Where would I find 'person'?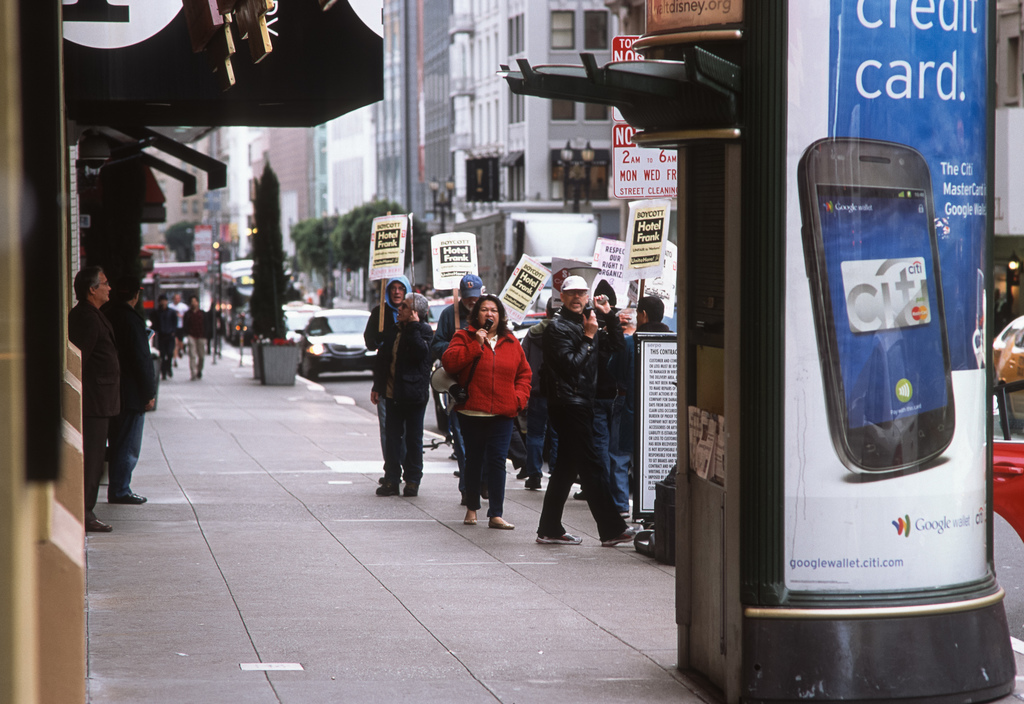
At 438:288:531:533.
